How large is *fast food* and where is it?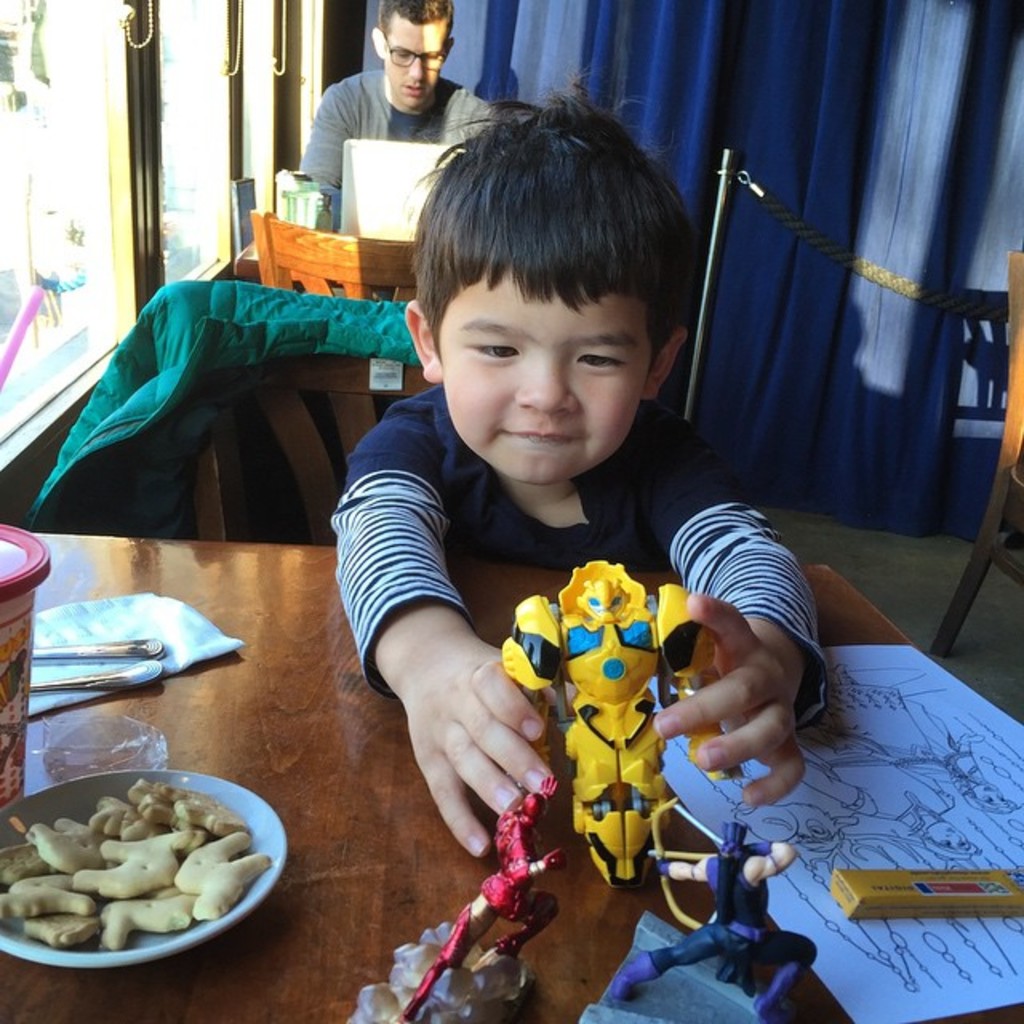
Bounding box: {"x1": 0, "y1": 867, "x2": 86, "y2": 910}.
